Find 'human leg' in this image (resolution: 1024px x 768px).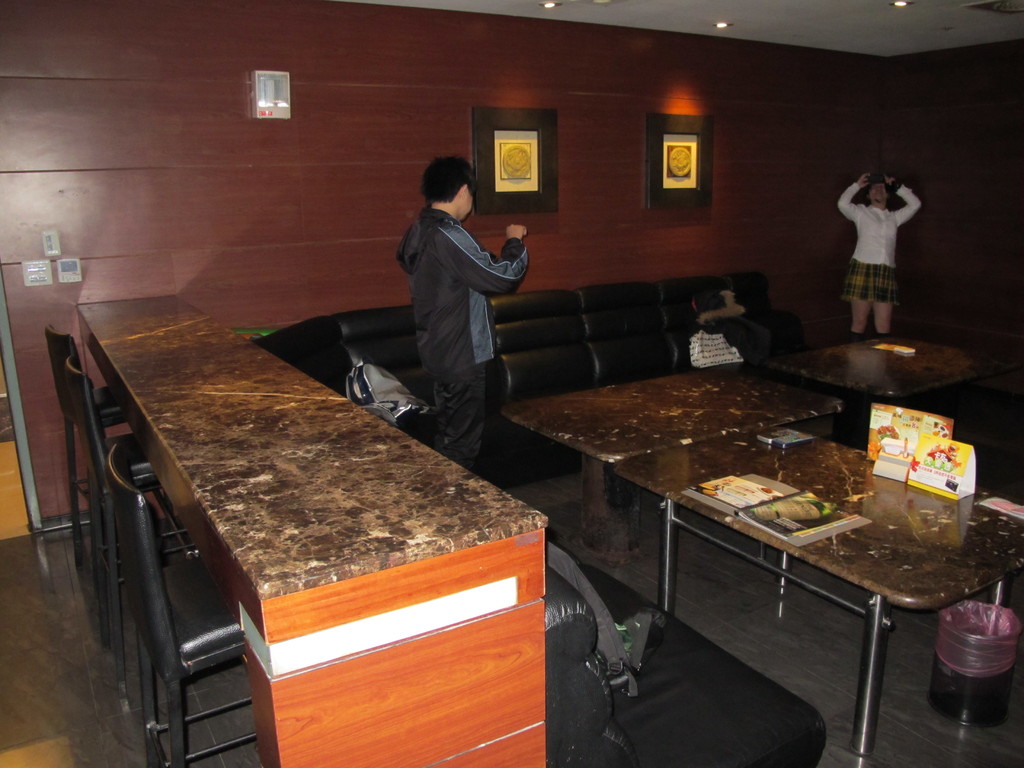
[left=872, top=302, right=890, bottom=331].
